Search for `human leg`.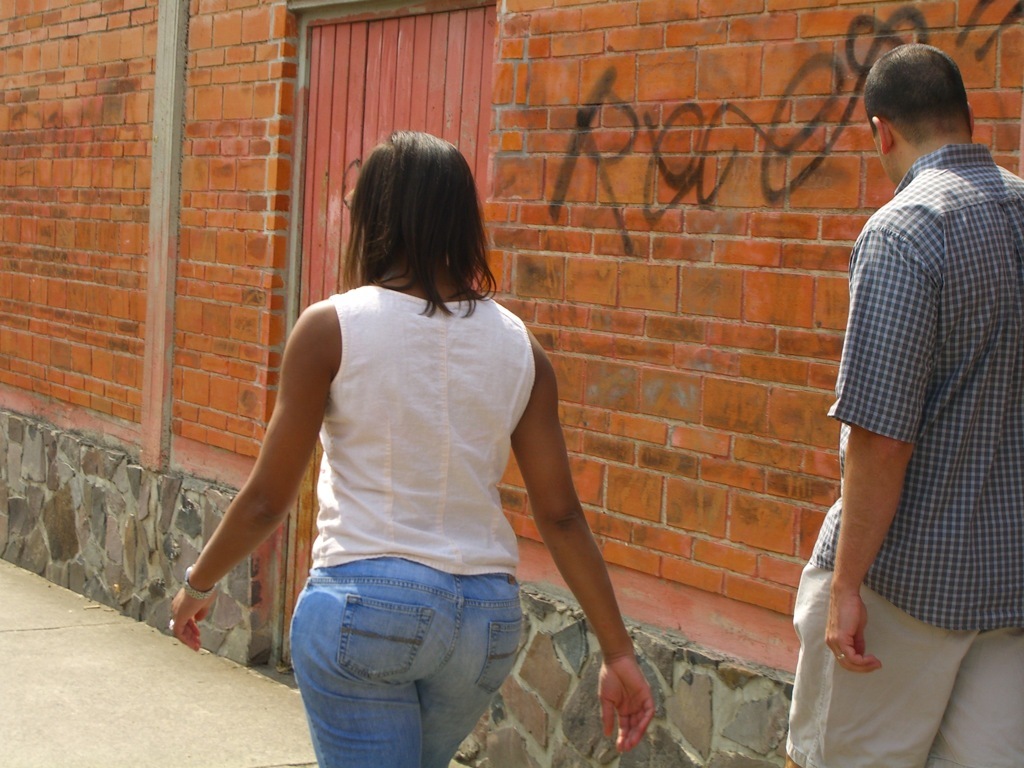
Found at detection(781, 586, 976, 767).
